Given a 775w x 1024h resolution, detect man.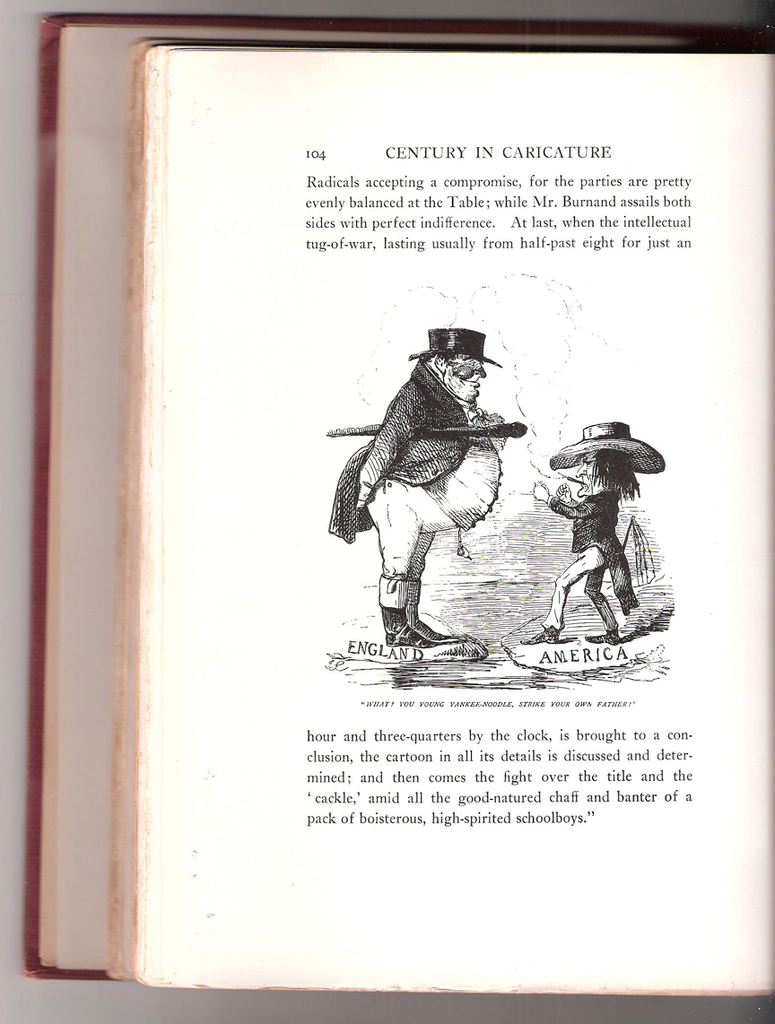
518 420 656 644.
